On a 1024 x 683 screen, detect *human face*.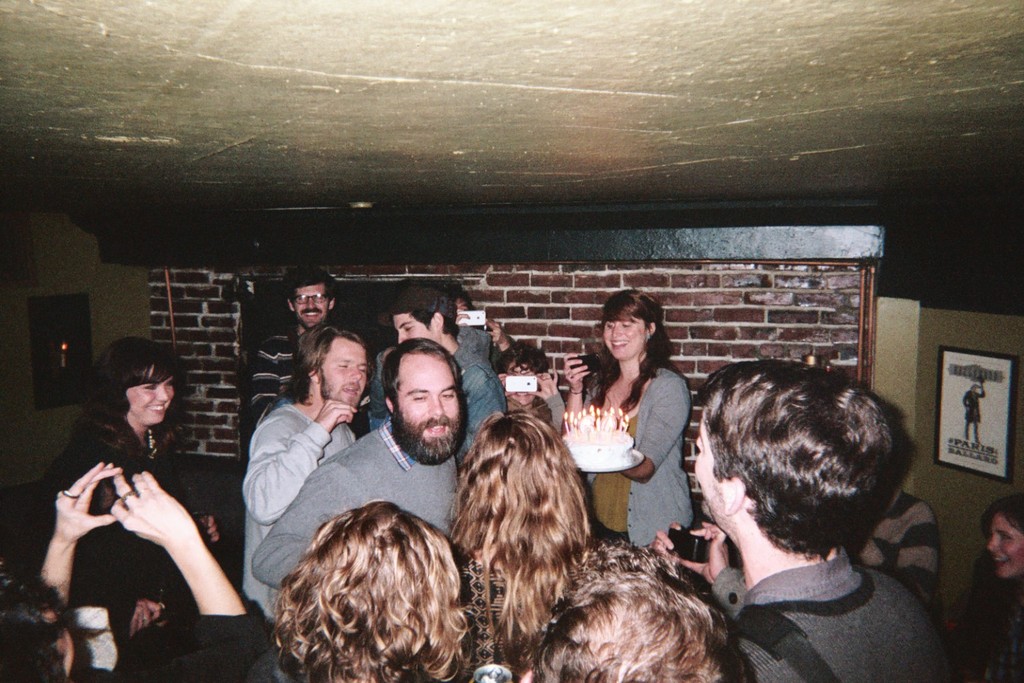
rect(696, 420, 714, 512).
